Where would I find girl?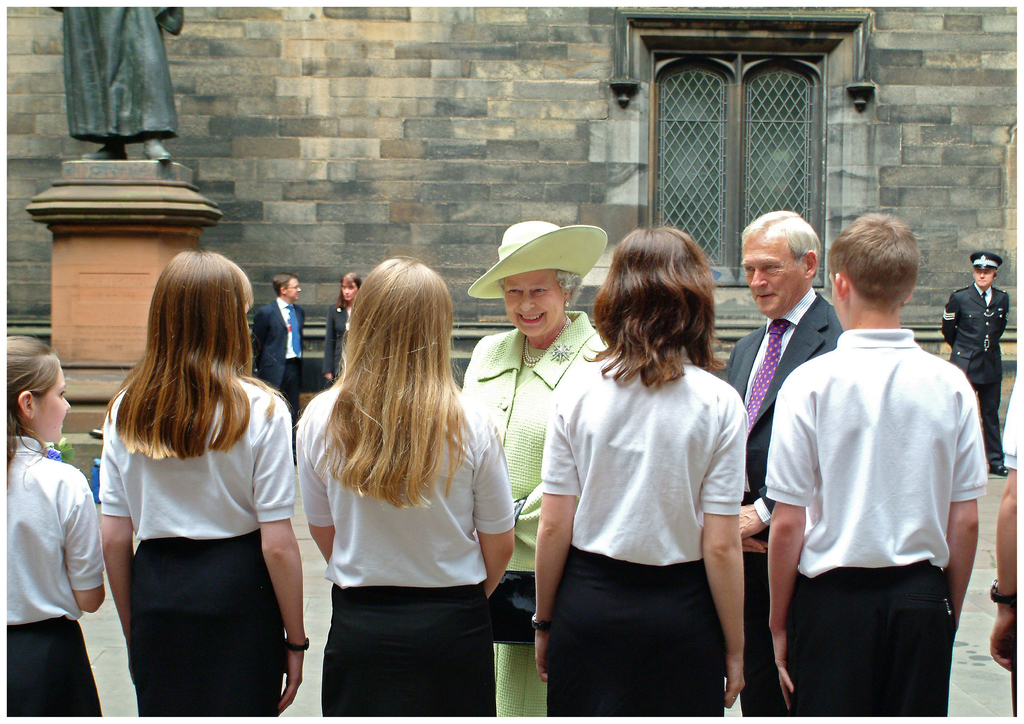
At 292 252 512 717.
